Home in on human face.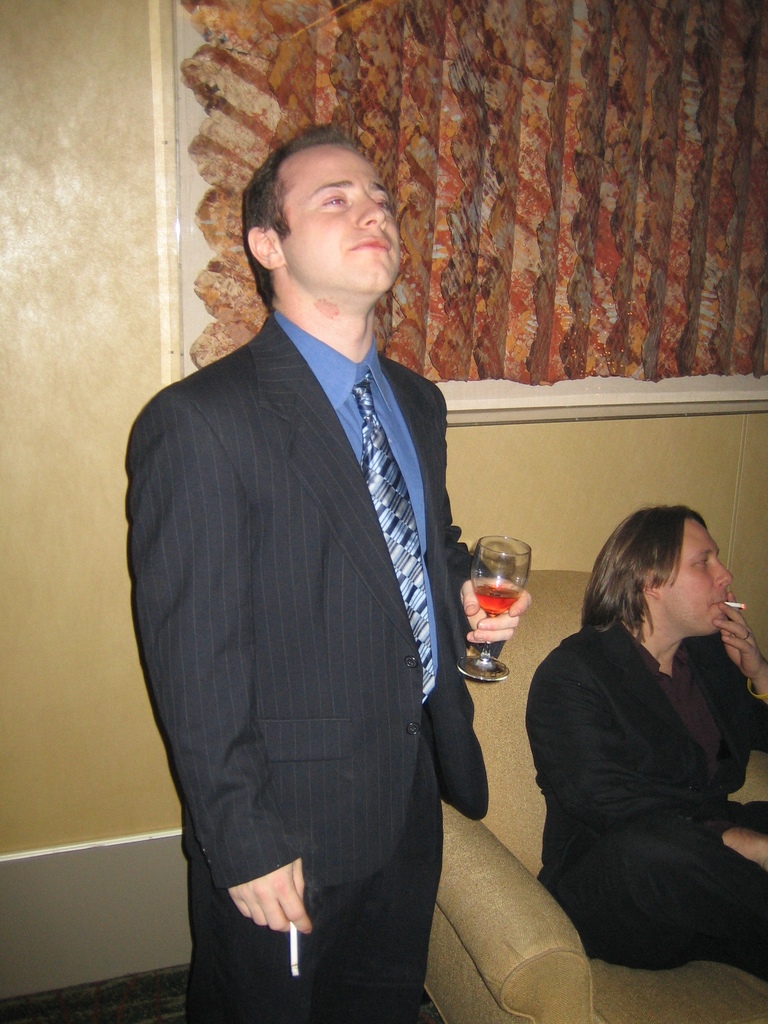
Homed in at 655:517:737:641.
